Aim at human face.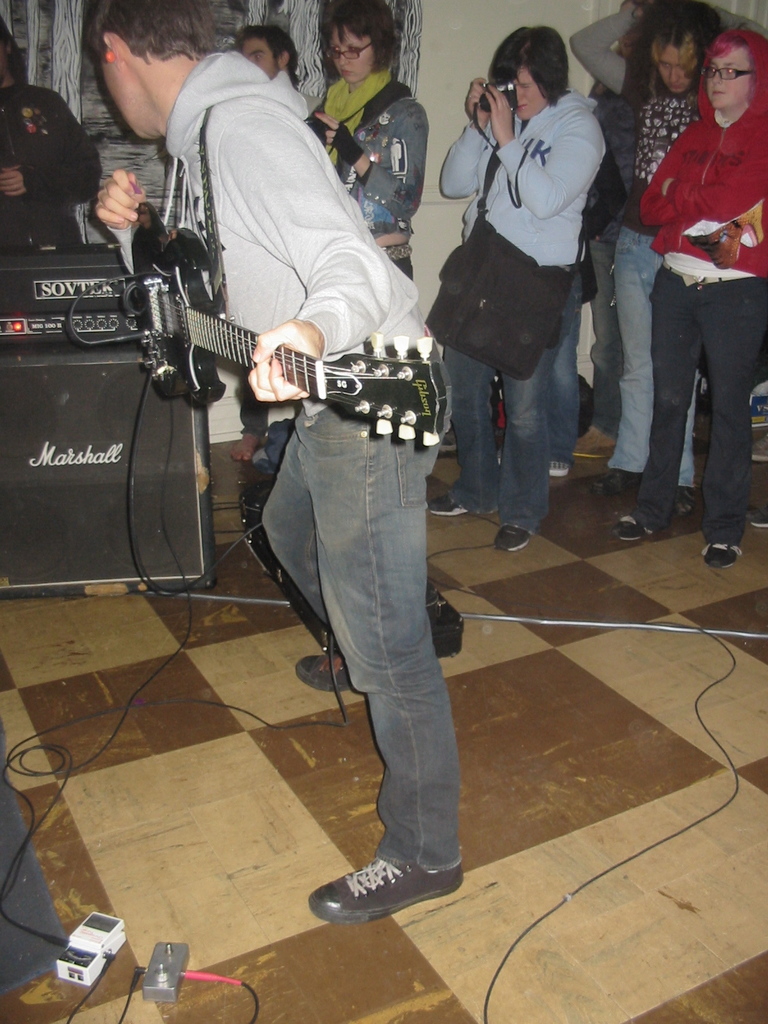
Aimed at [left=328, top=28, right=373, bottom=83].
